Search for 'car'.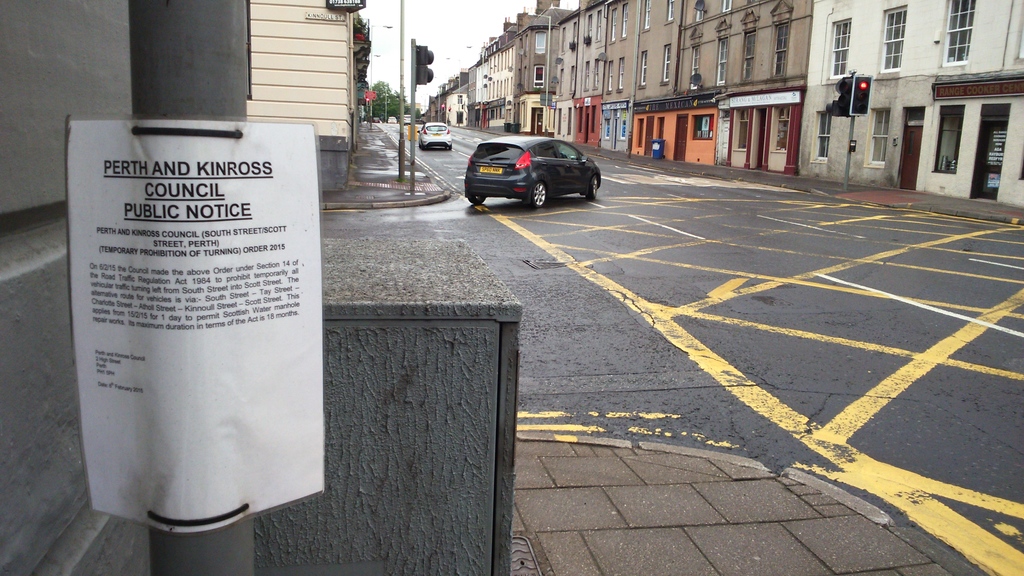
Found at 413:119:457:150.
